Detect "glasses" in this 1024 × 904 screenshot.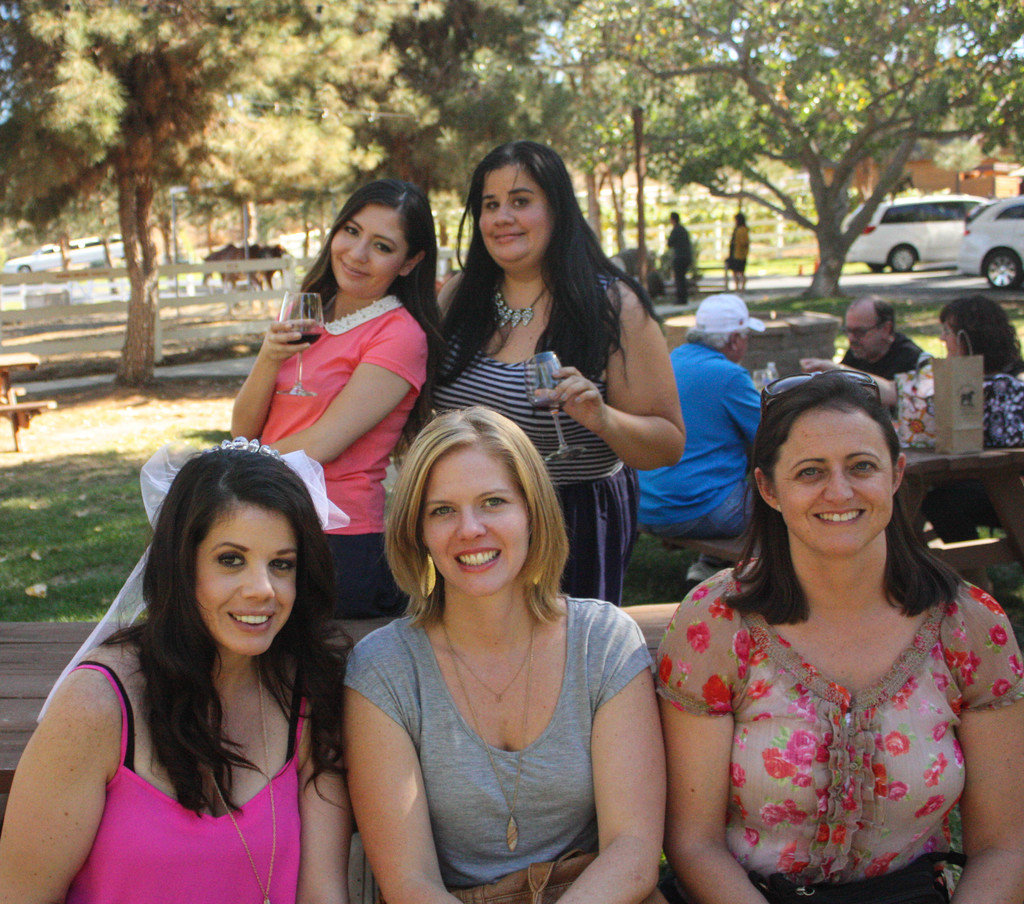
Detection: bbox(840, 321, 882, 339).
